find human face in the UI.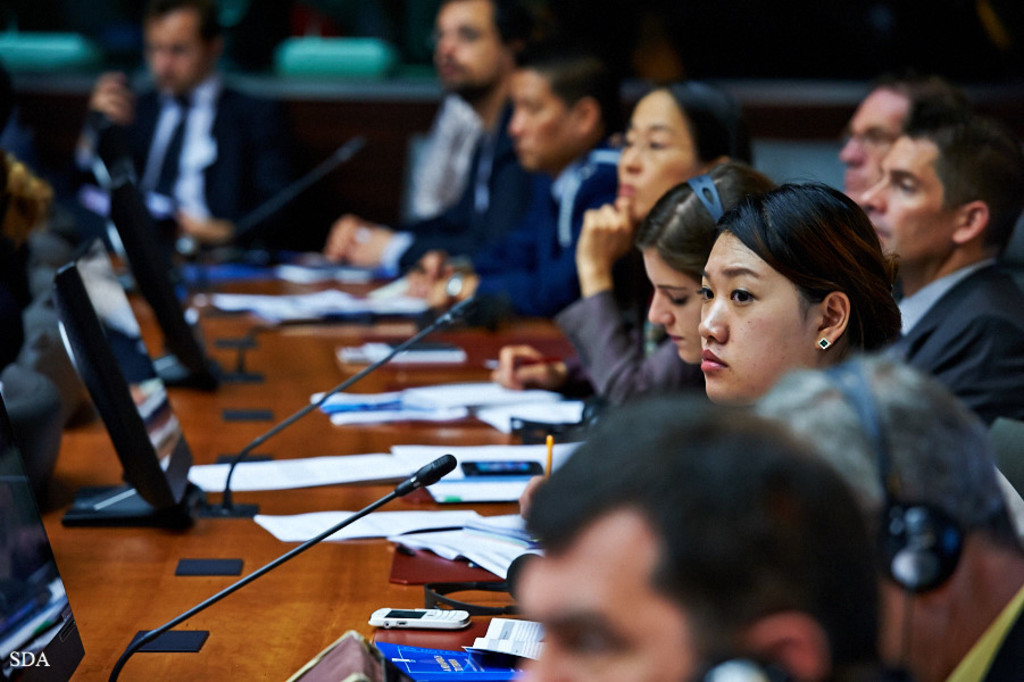
UI element at 144/13/203/84.
